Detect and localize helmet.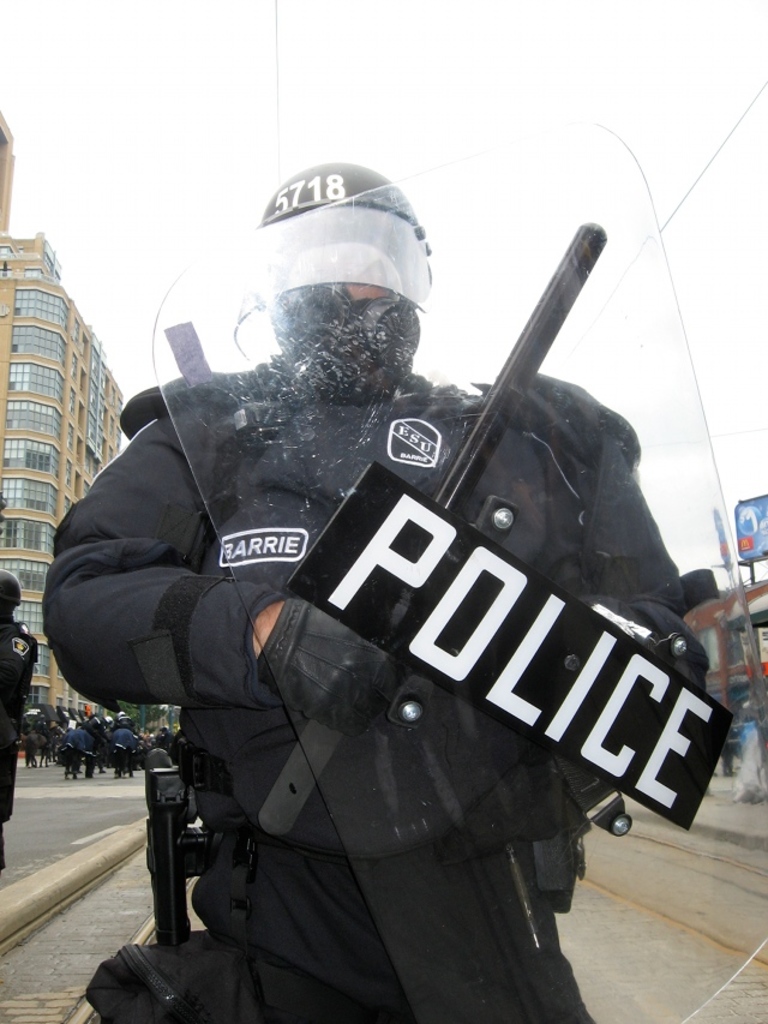
Localized at l=0, t=568, r=24, b=615.
